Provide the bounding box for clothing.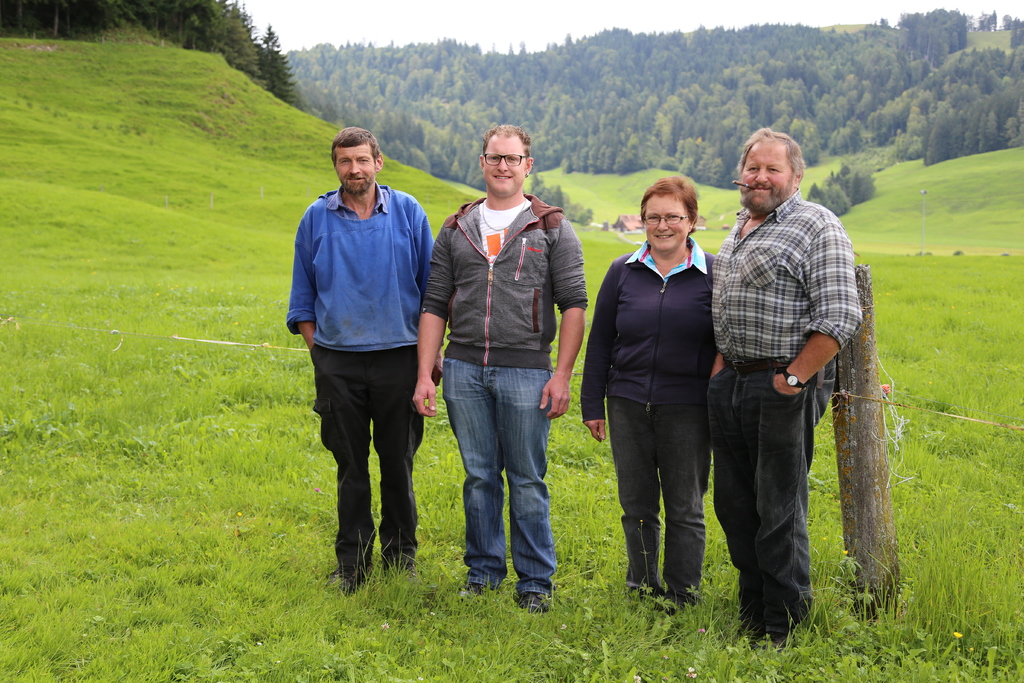
bbox=[274, 177, 439, 589].
